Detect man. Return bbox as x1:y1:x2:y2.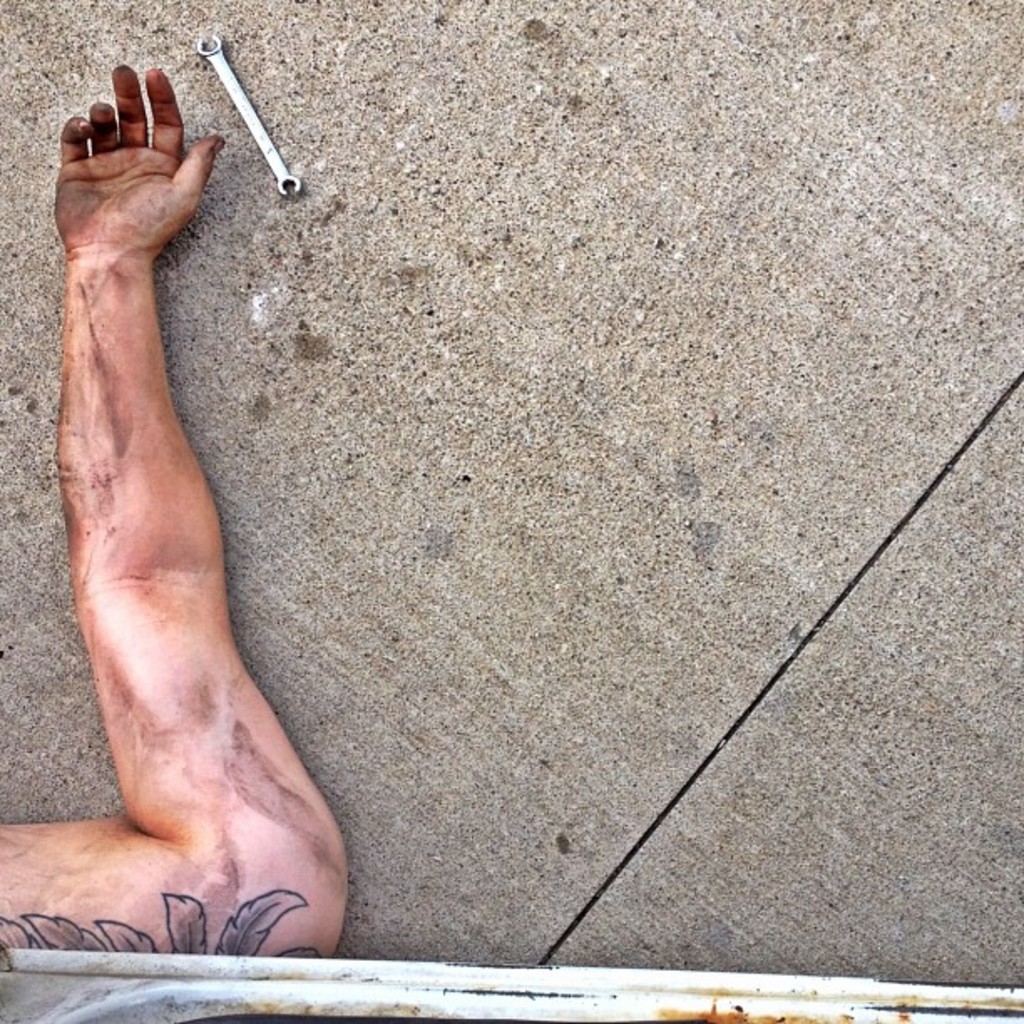
2:60:355:952.
